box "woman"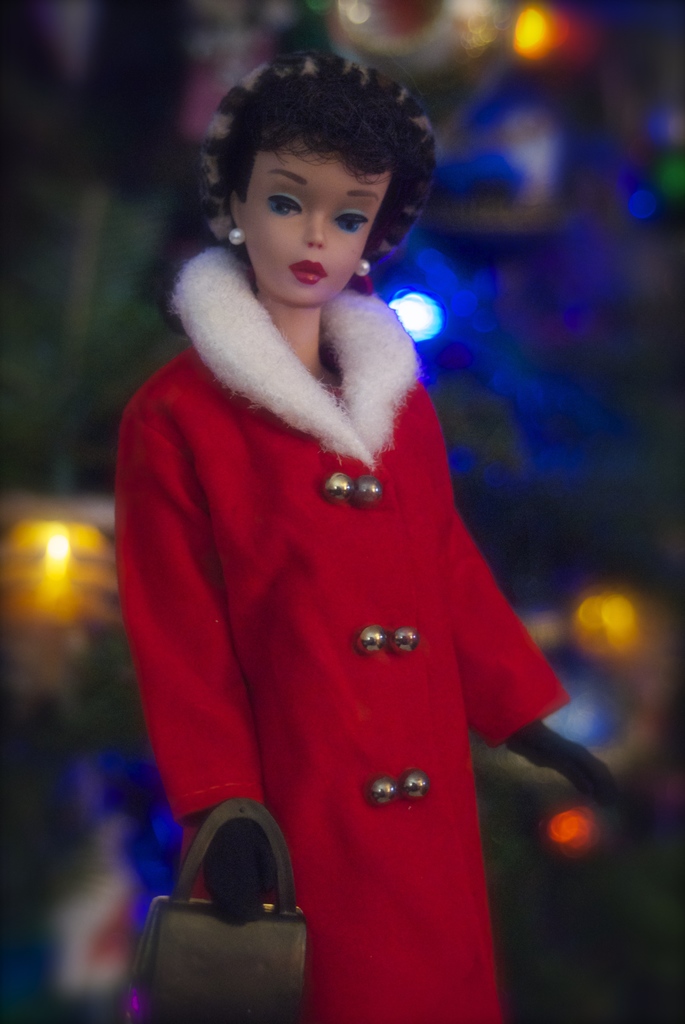
box(107, 61, 574, 1006)
